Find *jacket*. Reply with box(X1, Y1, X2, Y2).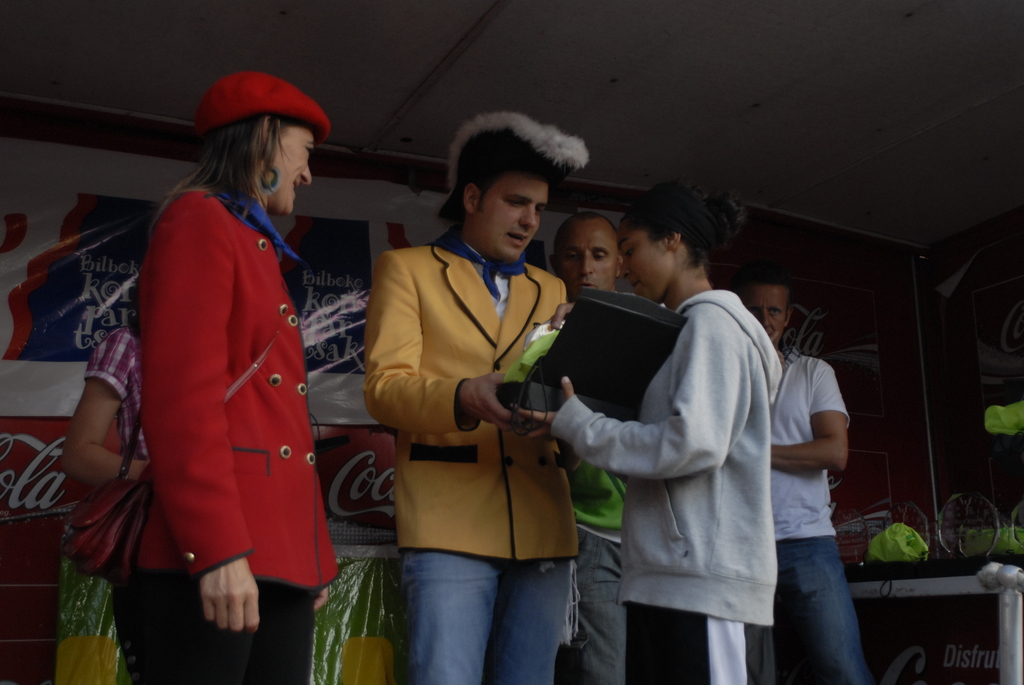
box(544, 225, 819, 637).
